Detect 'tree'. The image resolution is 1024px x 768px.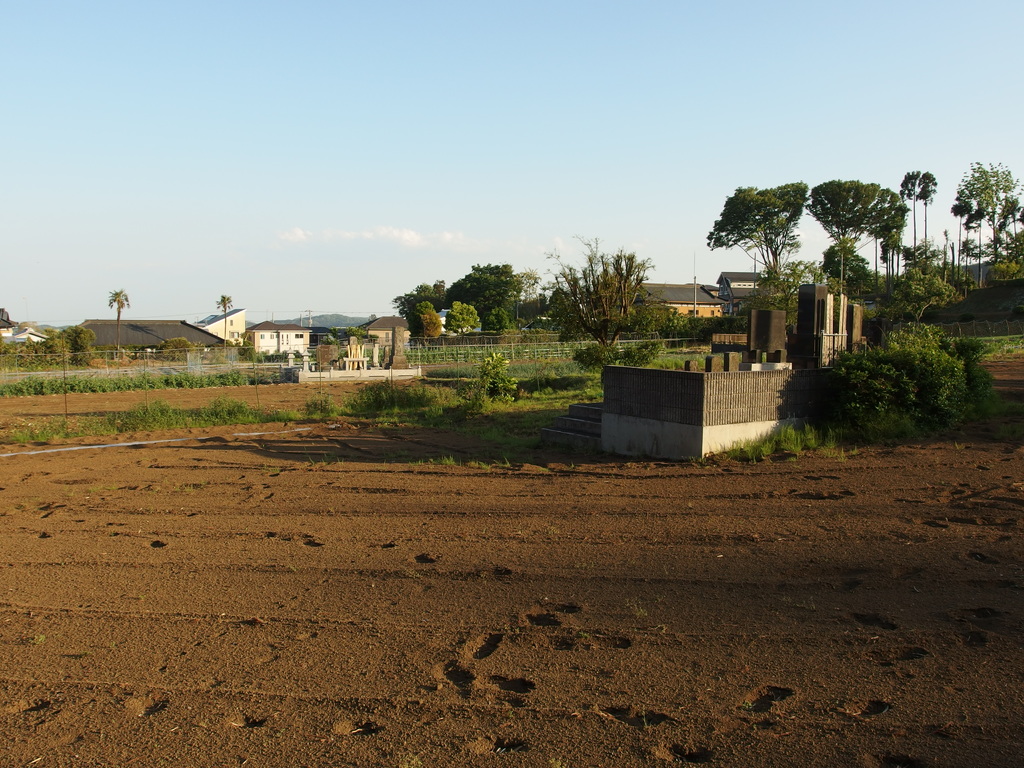
x1=107 y1=283 x2=136 y2=353.
